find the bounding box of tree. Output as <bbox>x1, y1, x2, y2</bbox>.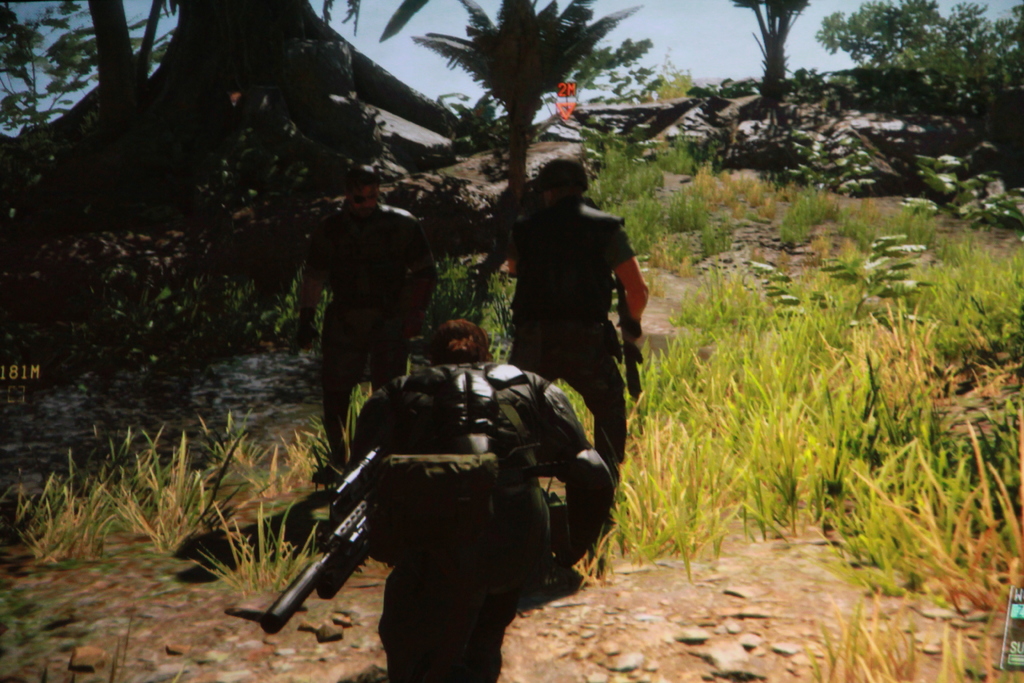
<bbox>736, 0, 808, 90</bbox>.
